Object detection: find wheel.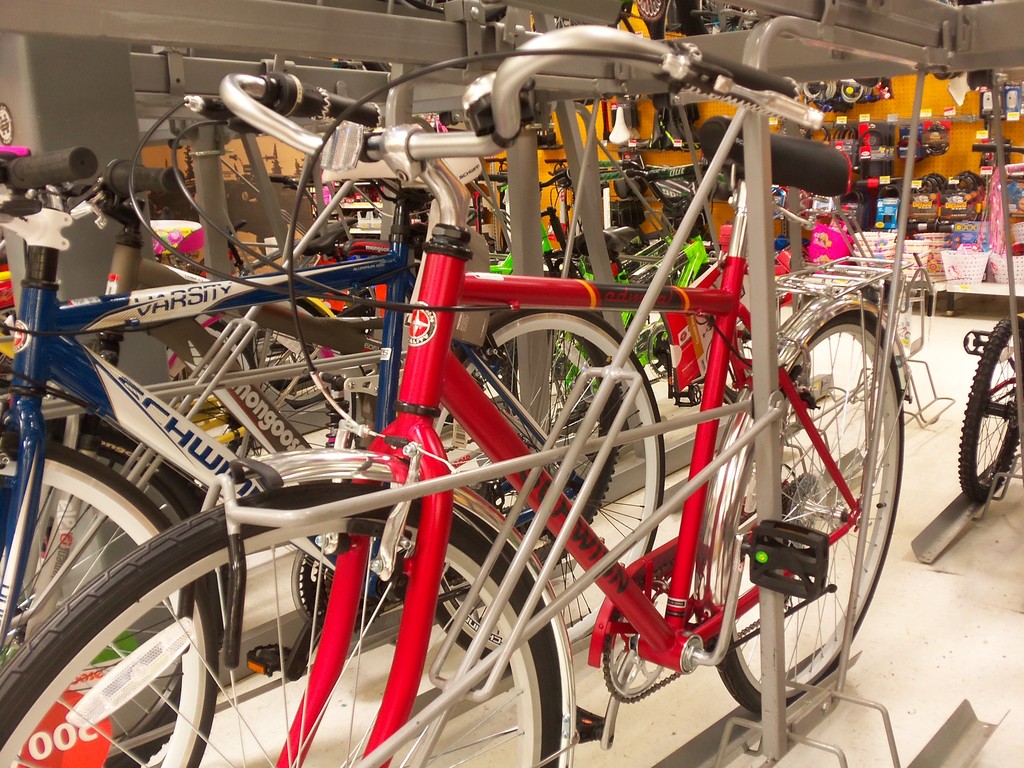
x1=603, y1=582, x2=686, y2=705.
